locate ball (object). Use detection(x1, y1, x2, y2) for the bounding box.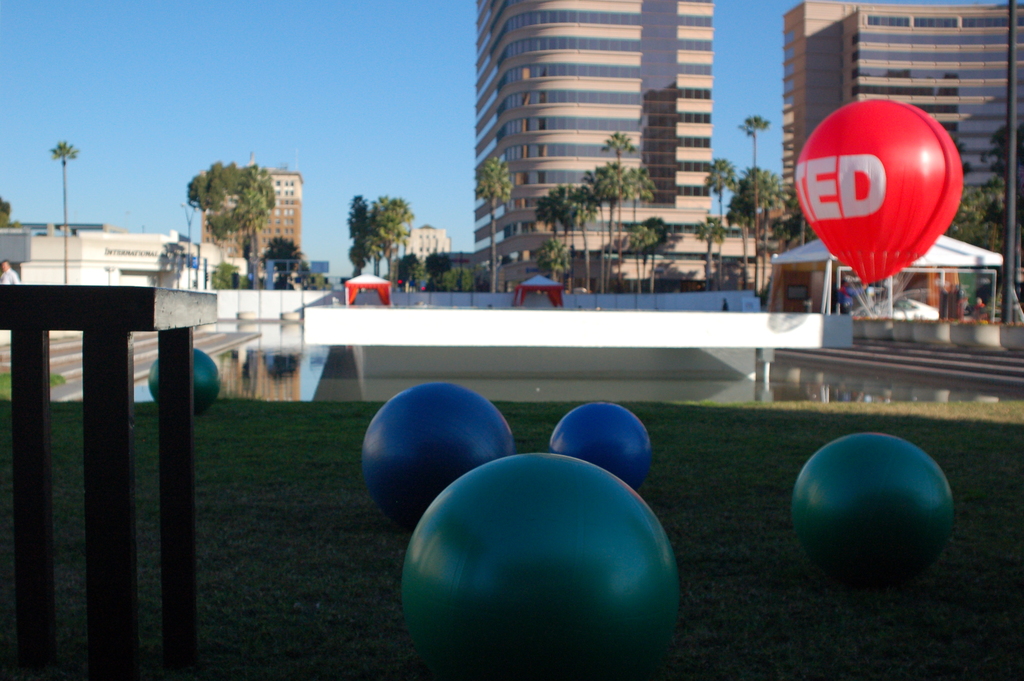
detection(403, 453, 682, 680).
